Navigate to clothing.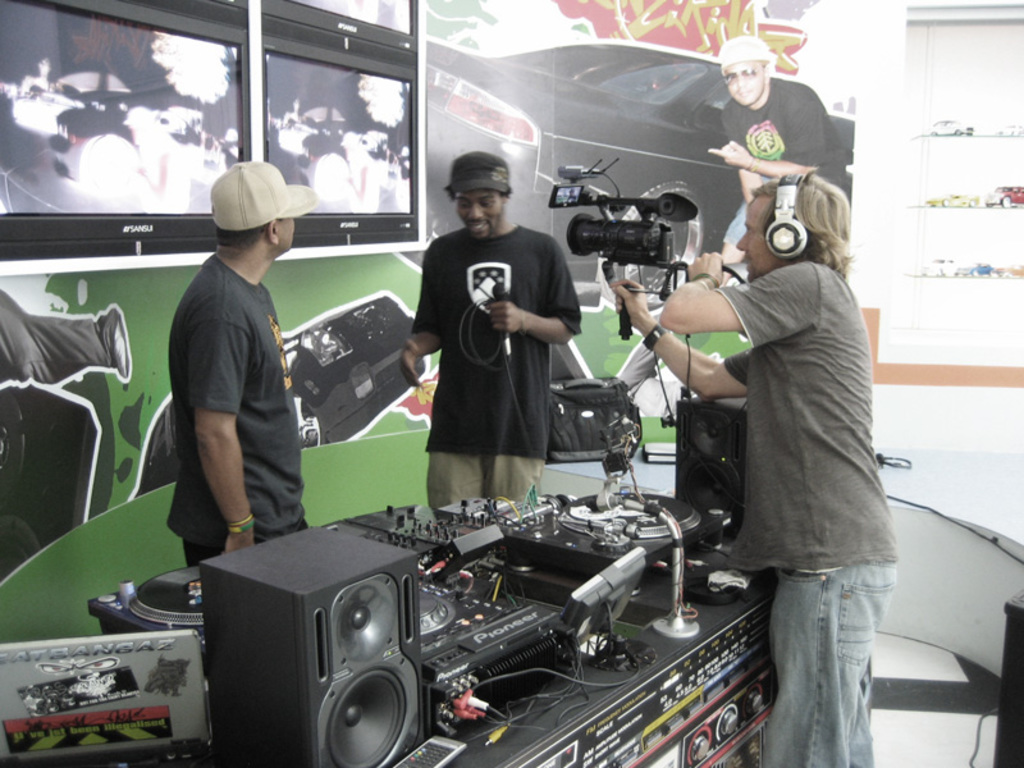
Navigation target: box=[397, 215, 600, 515].
